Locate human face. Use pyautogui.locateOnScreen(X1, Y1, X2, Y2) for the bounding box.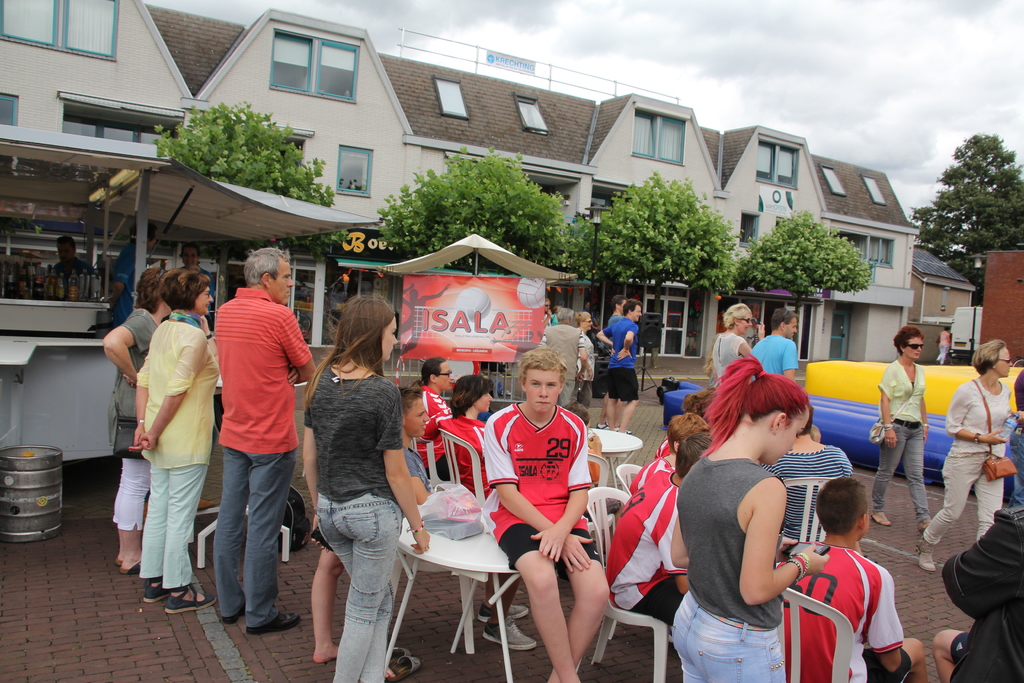
pyautogui.locateOnScreen(903, 334, 920, 363).
